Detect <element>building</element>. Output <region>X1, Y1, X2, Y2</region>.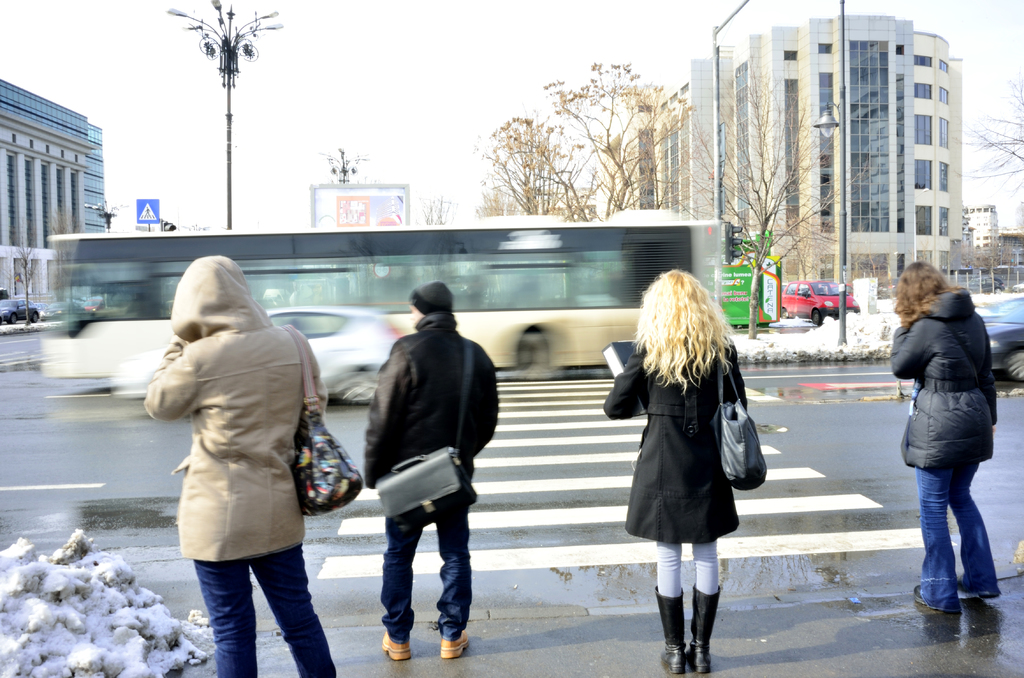
<region>623, 16, 960, 297</region>.
